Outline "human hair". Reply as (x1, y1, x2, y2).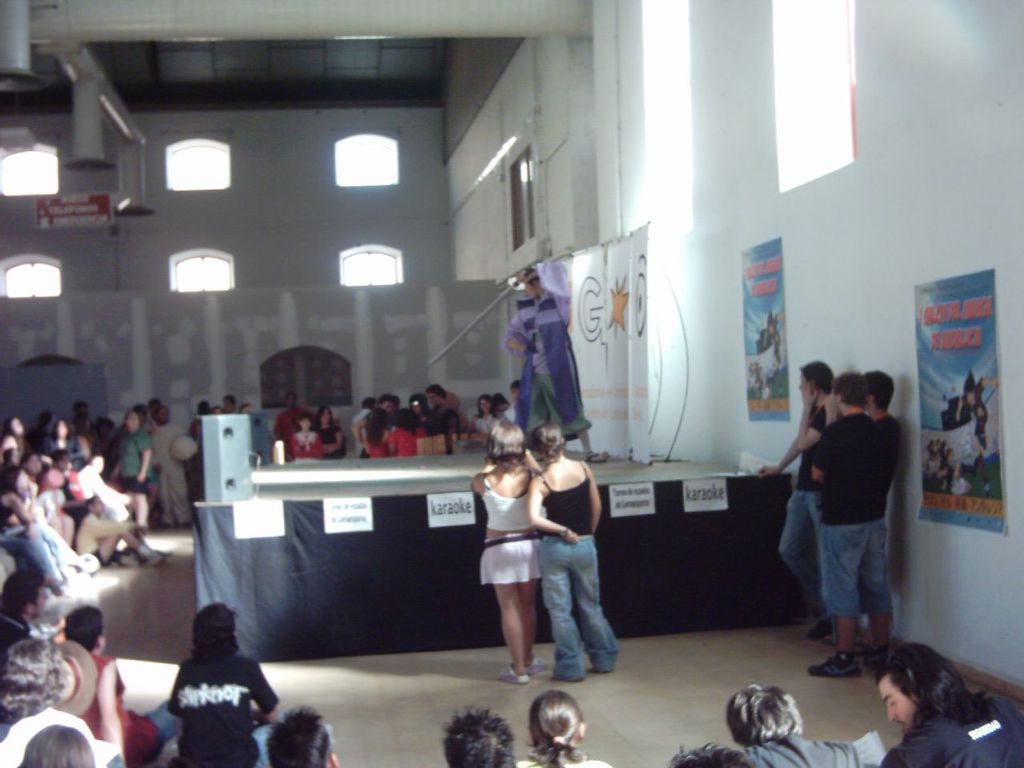
(482, 418, 526, 470).
